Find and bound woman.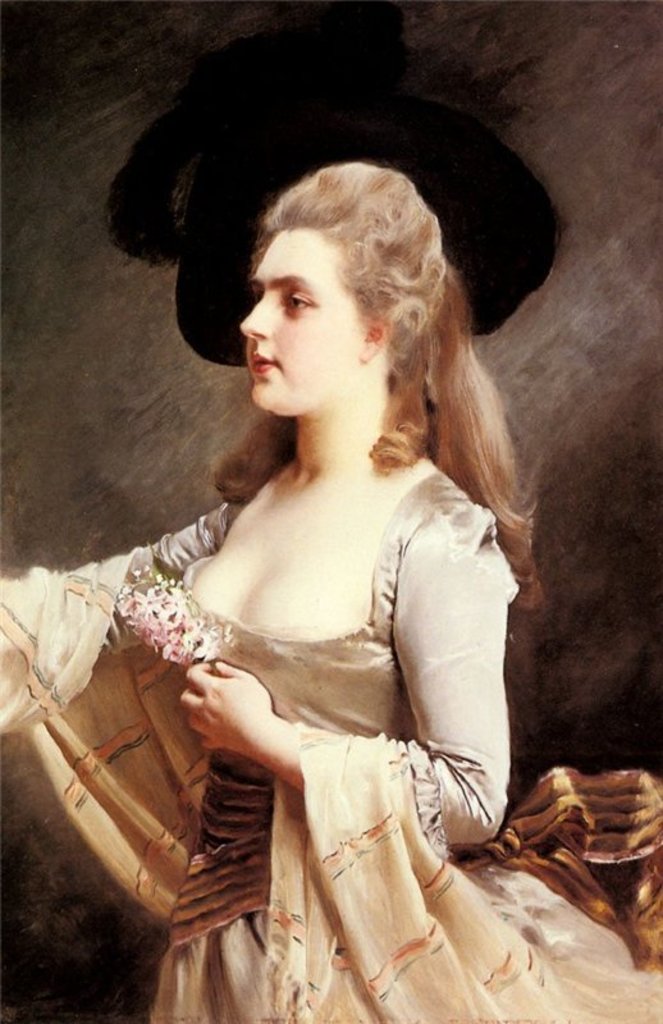
Bound: <region>0, 159, 662, 1023</region>.
